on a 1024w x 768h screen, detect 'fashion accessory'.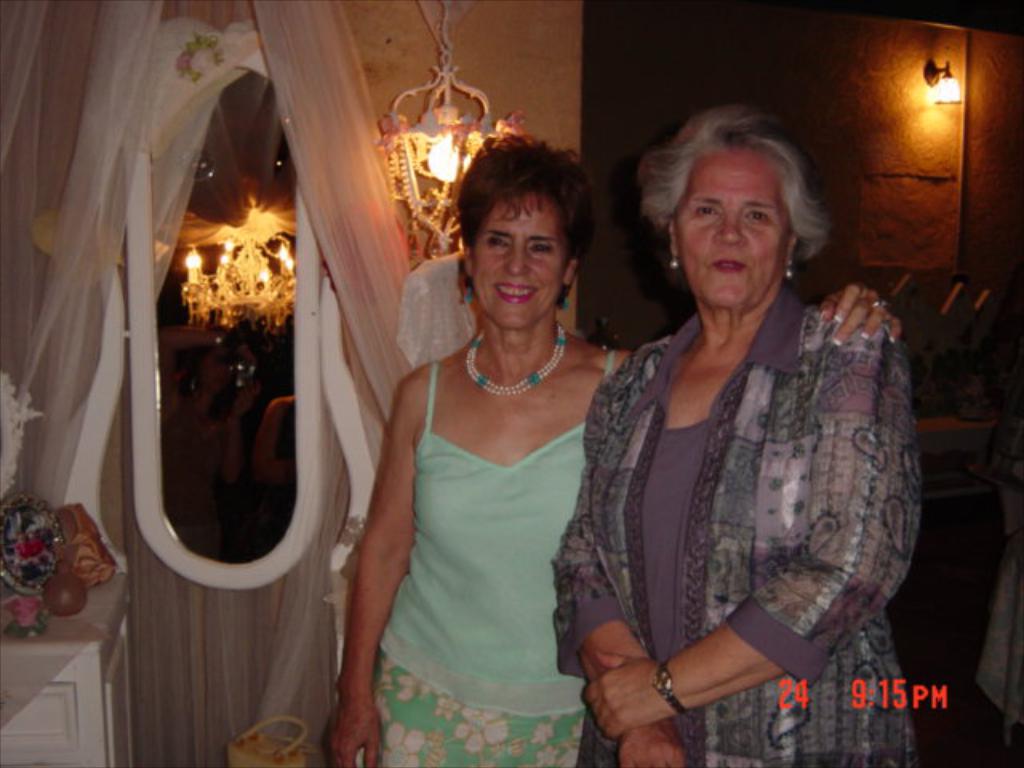
(667, 253, 678, 272).
